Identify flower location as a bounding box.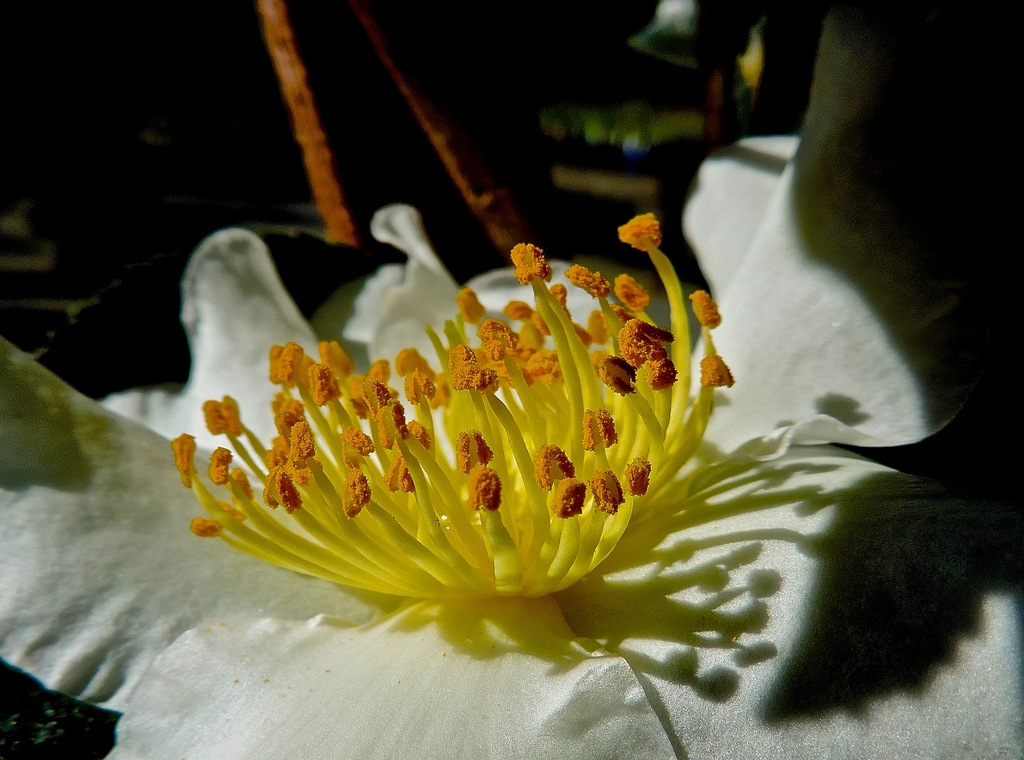
BBox(0, 0, 1023, 759).
